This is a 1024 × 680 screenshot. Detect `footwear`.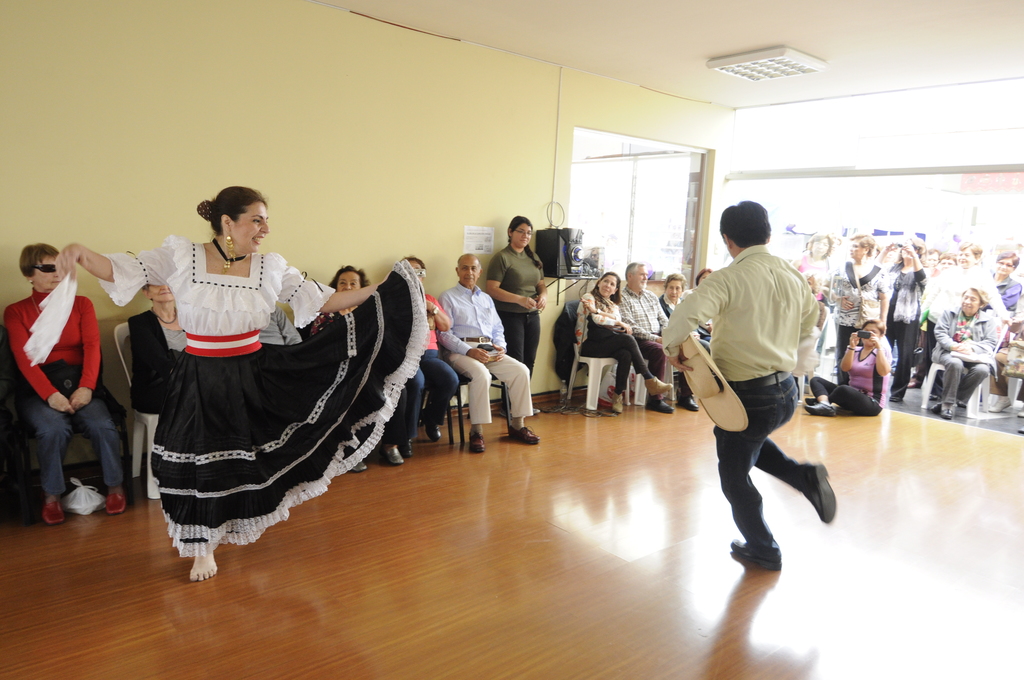
[x1=805, y1=400, x2=835, y2=414].
